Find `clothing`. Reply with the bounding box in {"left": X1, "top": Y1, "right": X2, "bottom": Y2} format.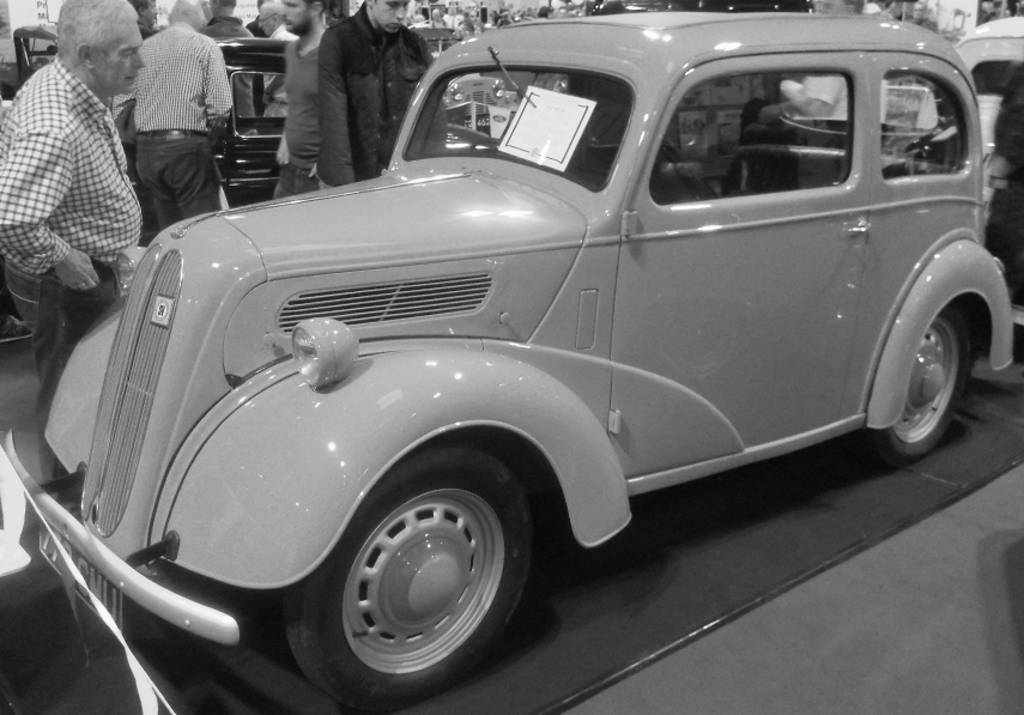
{"left": 6, "top": 20, "right": 140, "bottom": 315}.
